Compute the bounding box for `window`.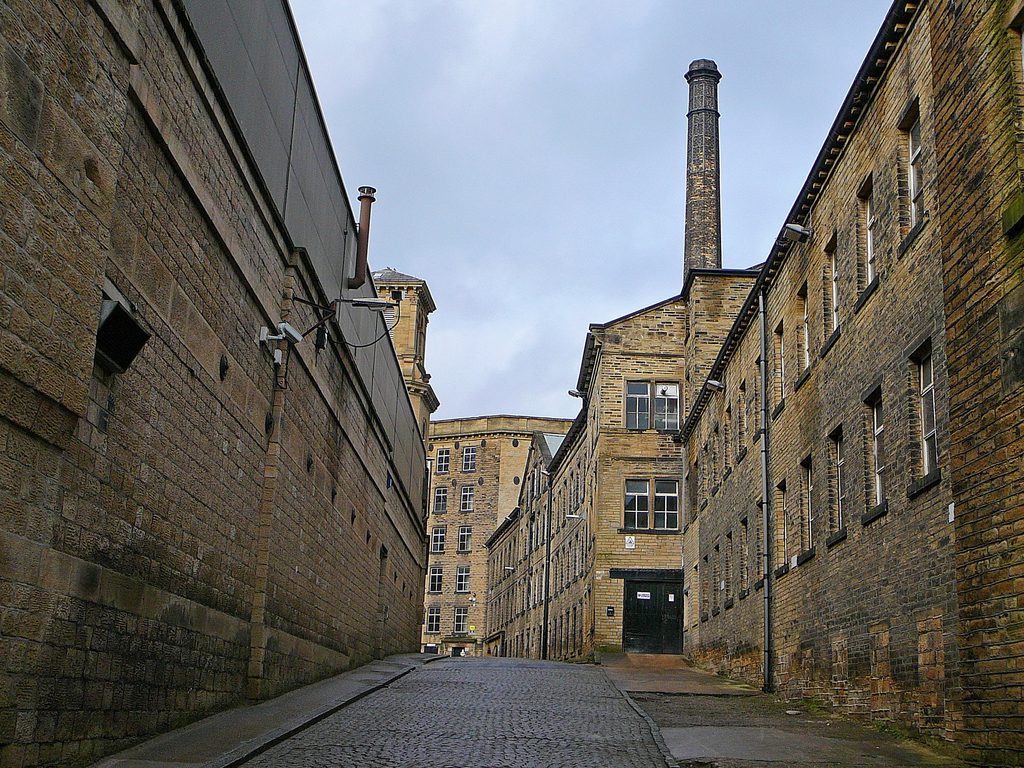
x1=919 y1=351 x2=936 y2=473.
